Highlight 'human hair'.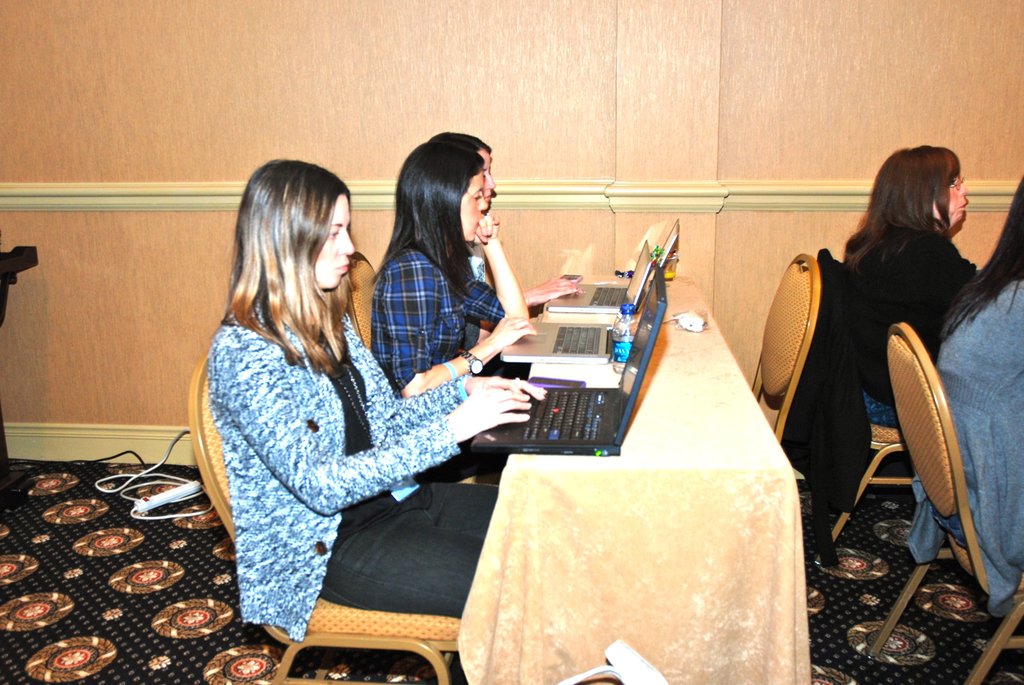
Highlighted region: [left=378, top=141, right=479, bottom=297].
